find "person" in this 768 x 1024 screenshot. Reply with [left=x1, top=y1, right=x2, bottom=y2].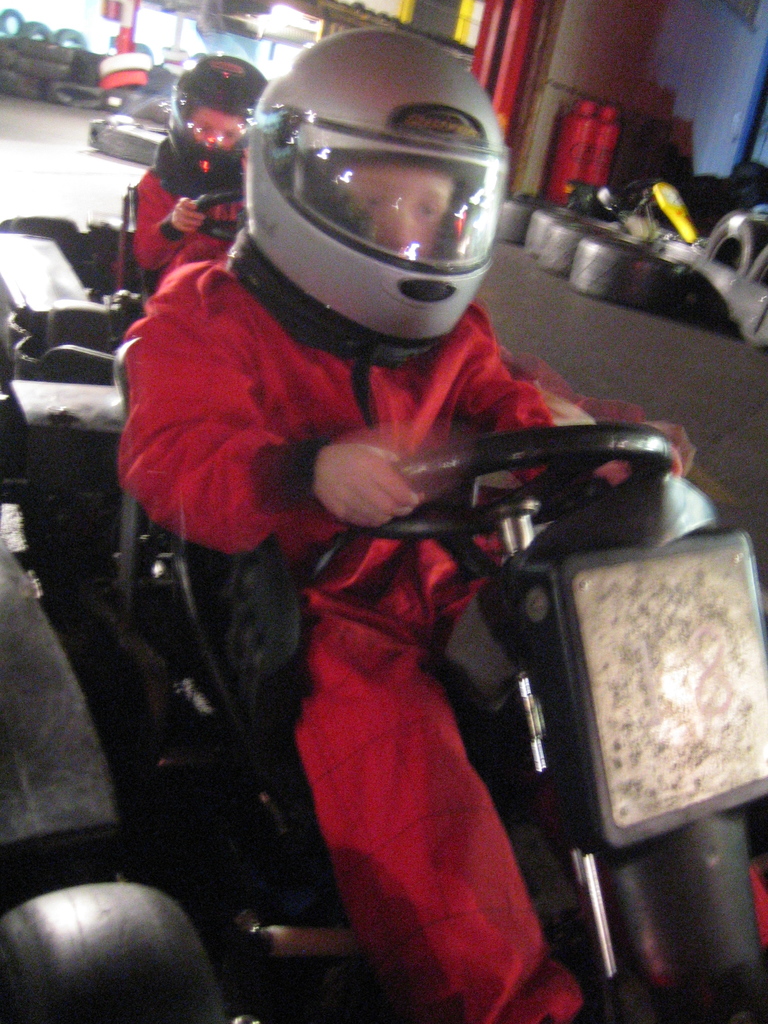
[left=54, top=7, right=602, bottom=1023].
